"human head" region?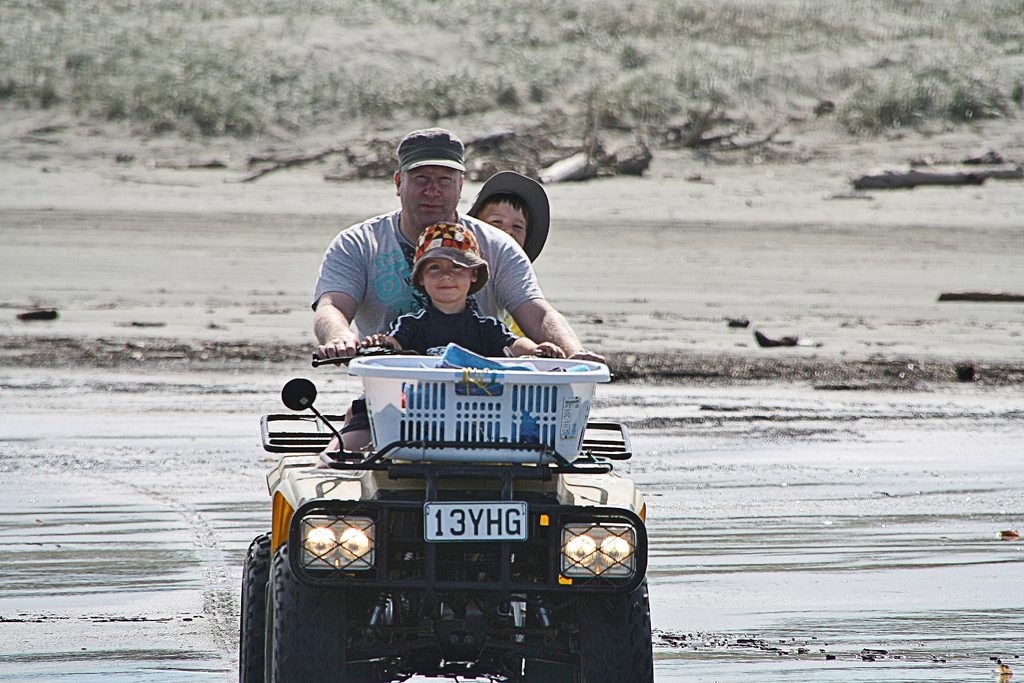
389:129:464:226
